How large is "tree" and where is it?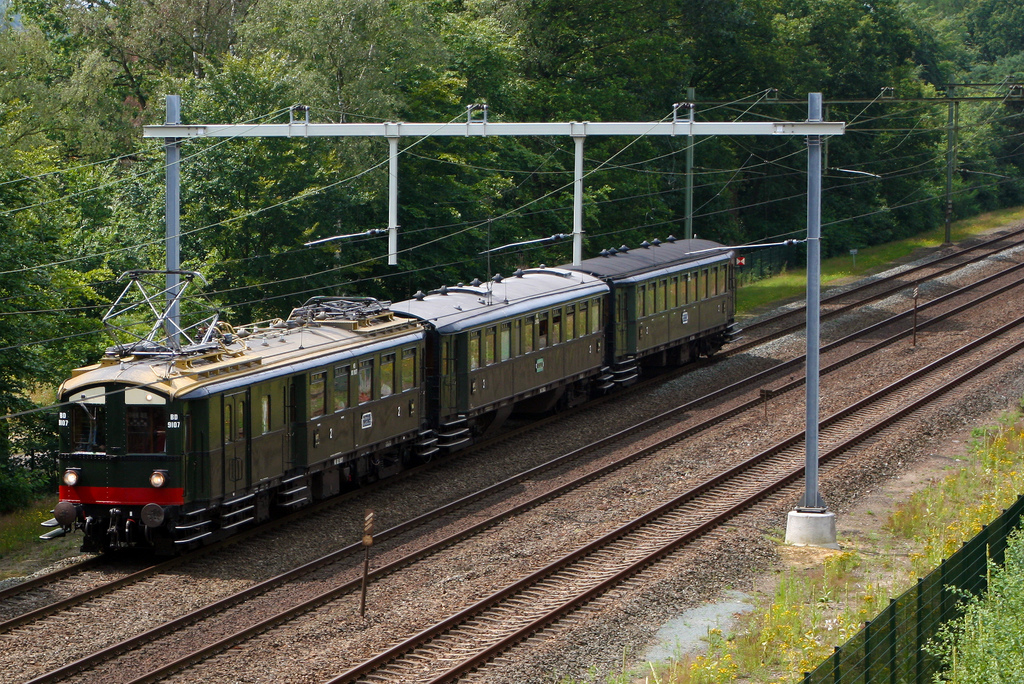
Bounding box: [923, 535, 1023, 683].
